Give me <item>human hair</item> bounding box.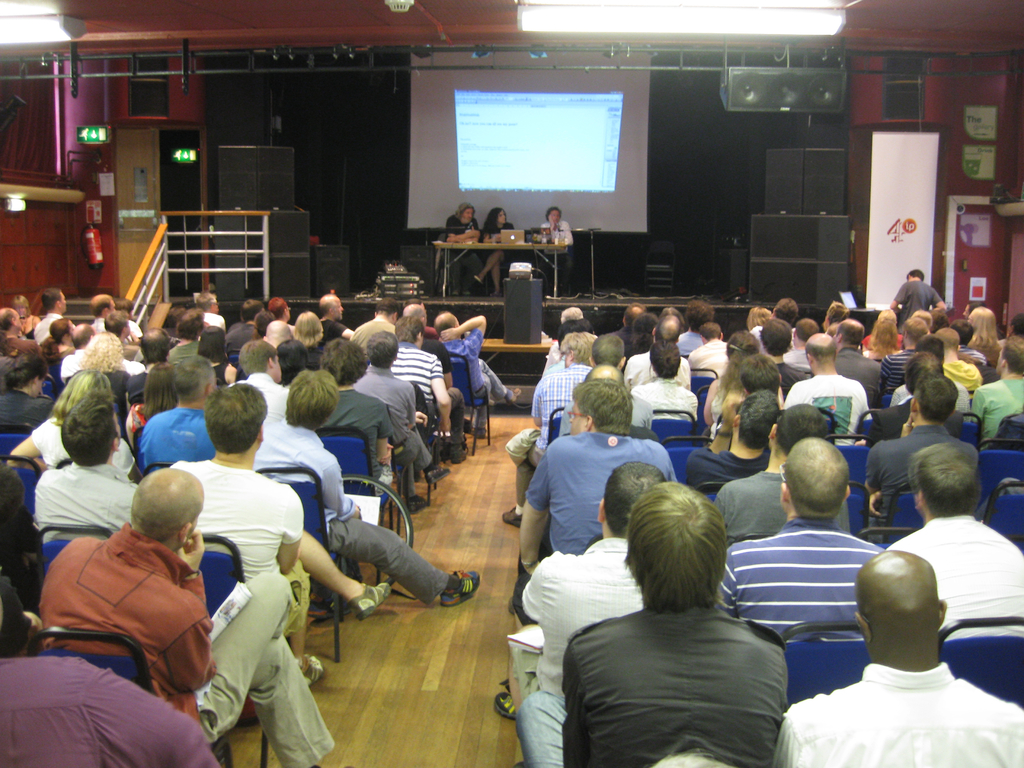
<box>999,340,1023,375</box>.
